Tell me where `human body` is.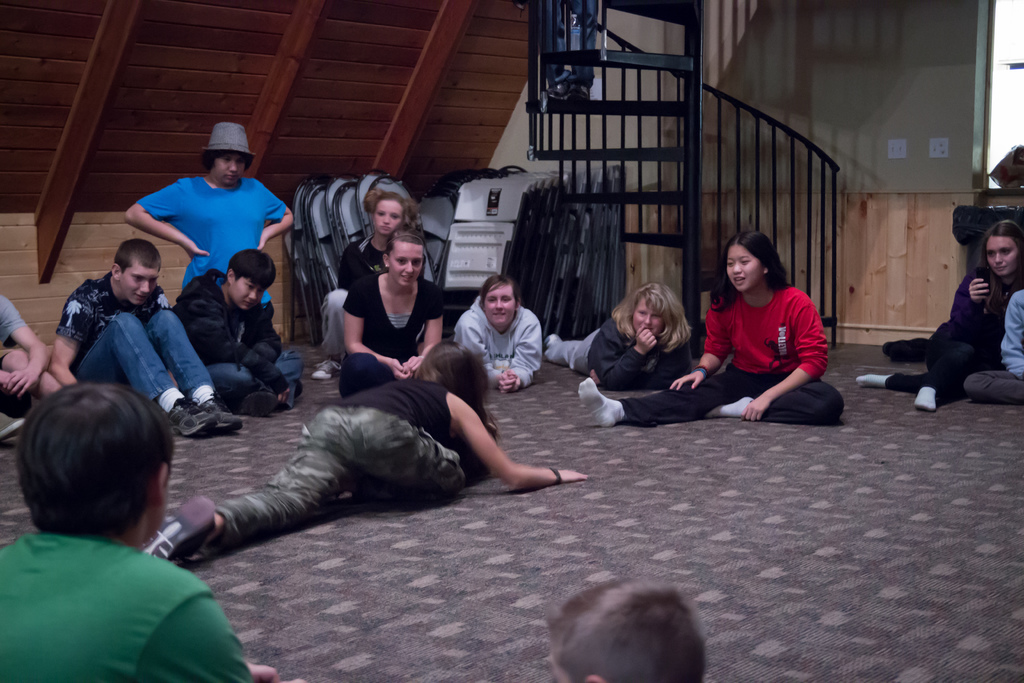
`human body` is at pyautogui.locateOnScreen(595, 222, 858, 424).
